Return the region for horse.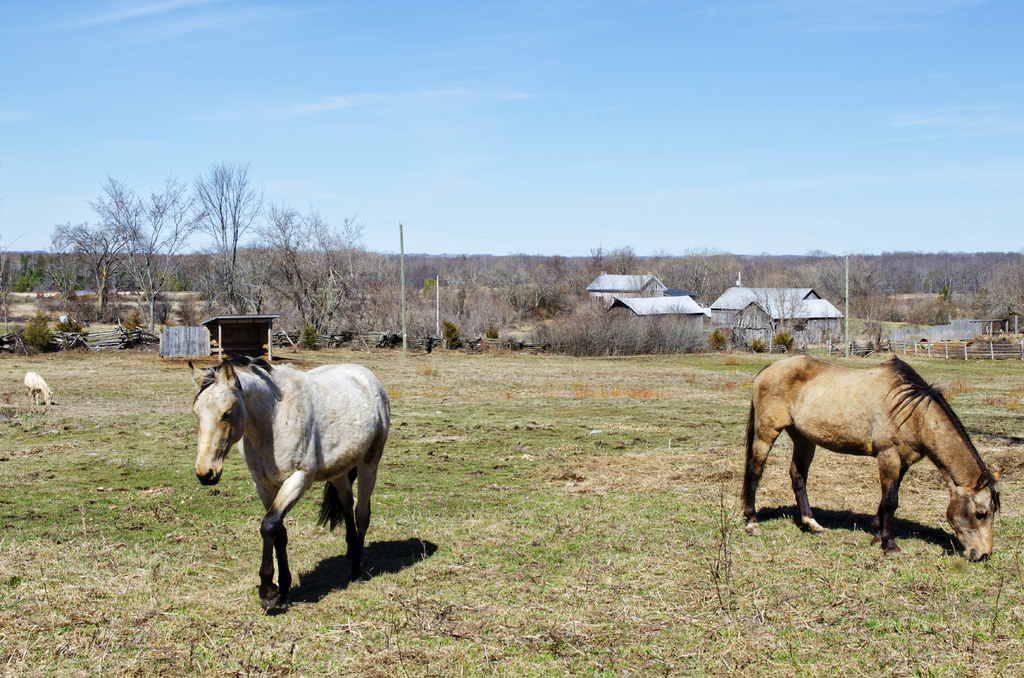
bbox=[186, 359, 392, 615].
